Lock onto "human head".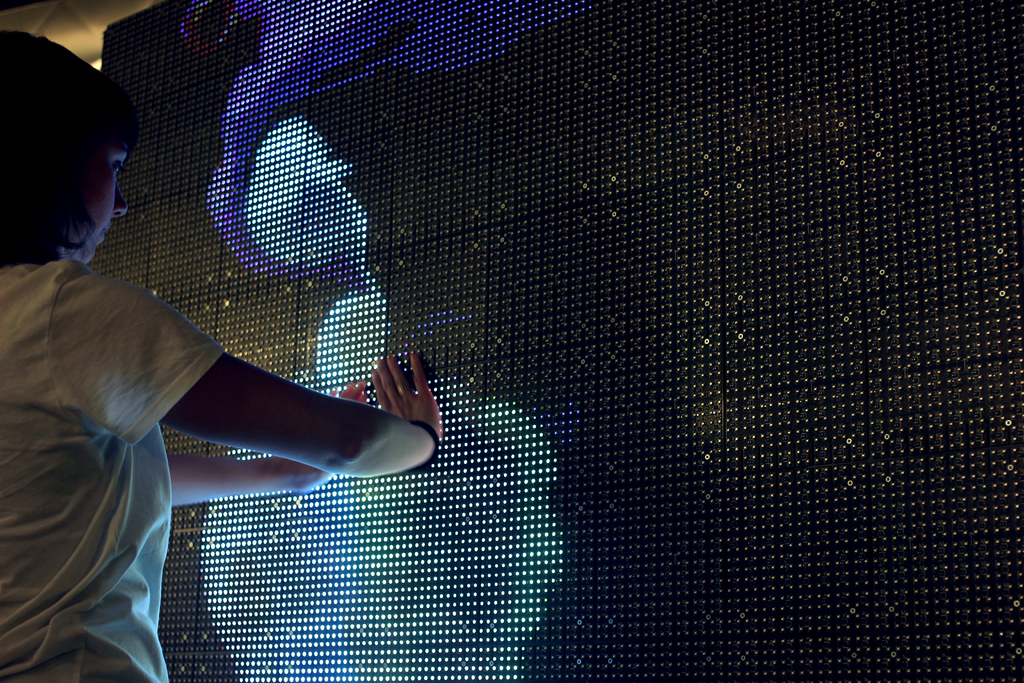
Locked: <region>0, 27, 127, 285</region>.
